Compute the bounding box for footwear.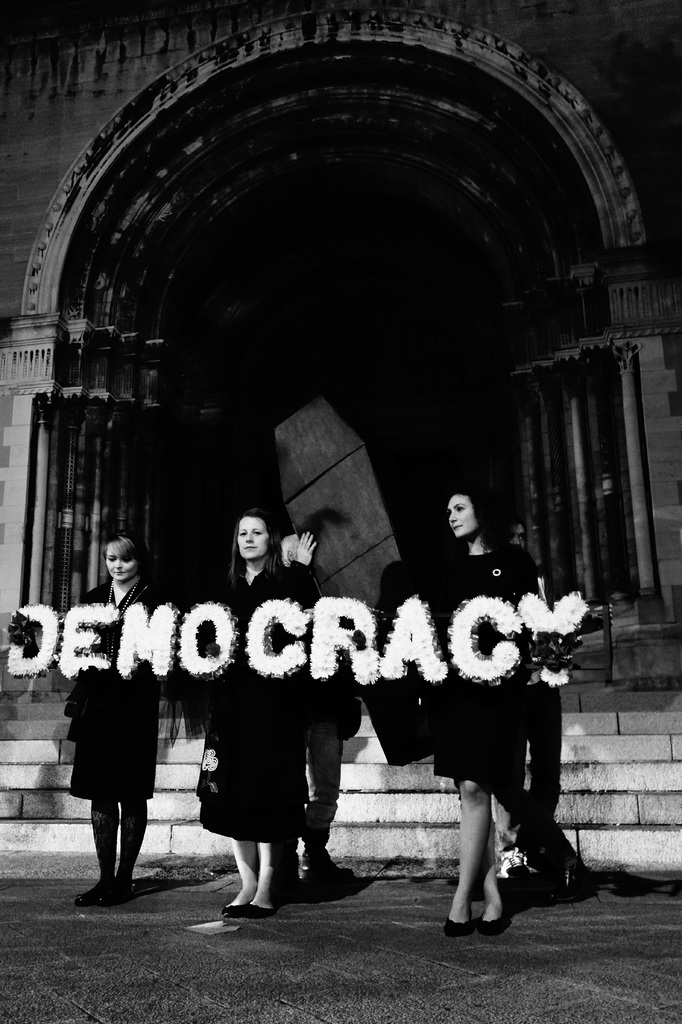
<box>71,884,104,910</box>.
